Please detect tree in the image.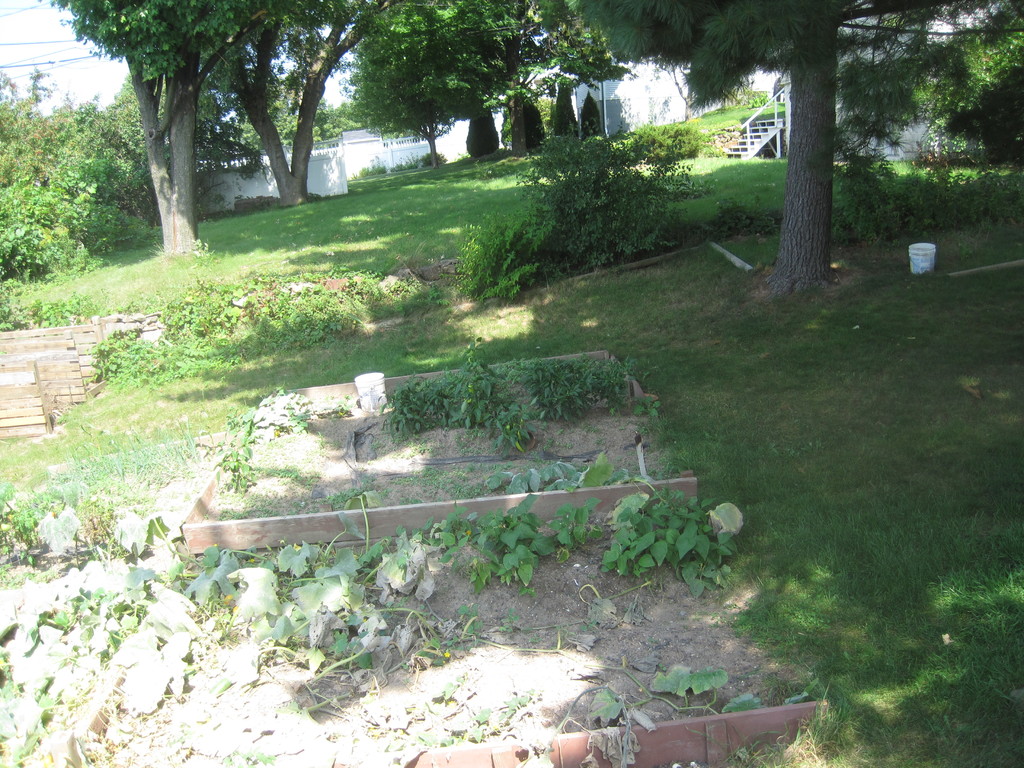
461/95/502/161.
